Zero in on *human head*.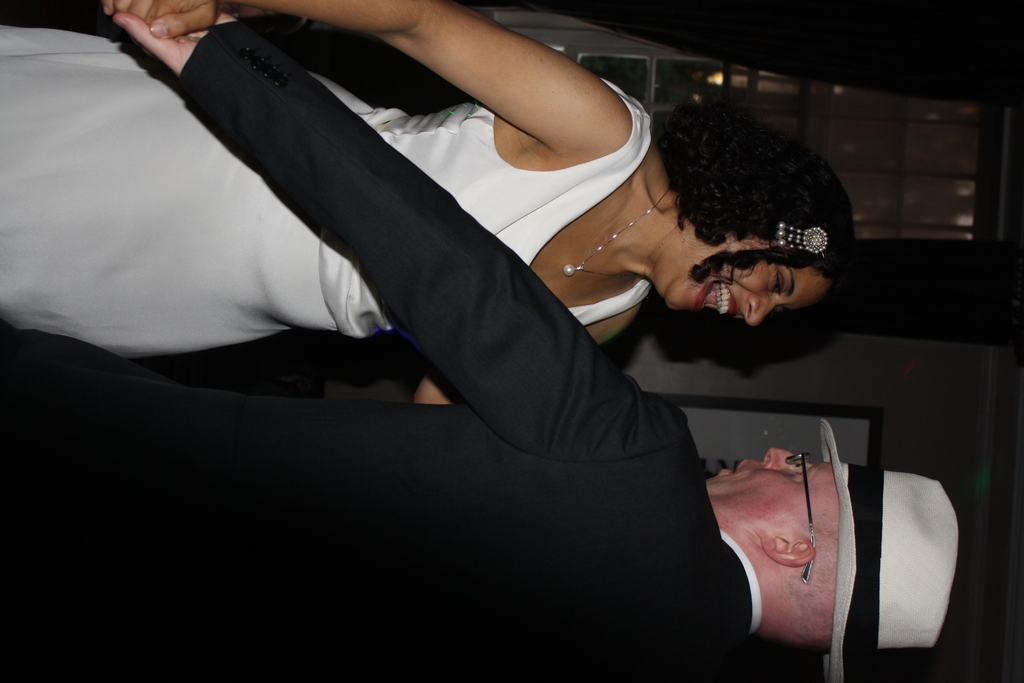
Zeroed in: bbox=[637, 114, 863, 357].
